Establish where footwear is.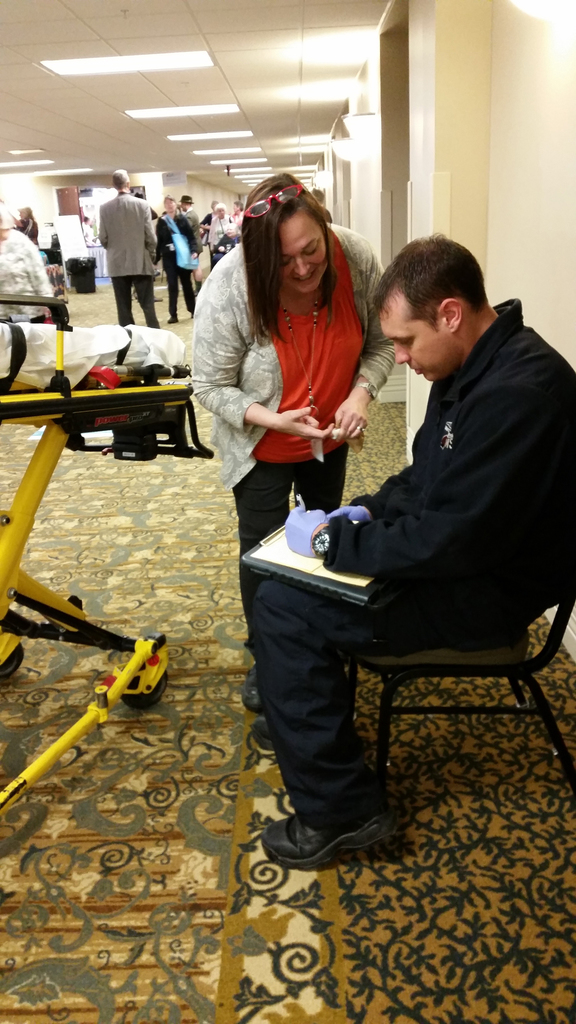
Established at bbox=(155, 294, 162, 303).
